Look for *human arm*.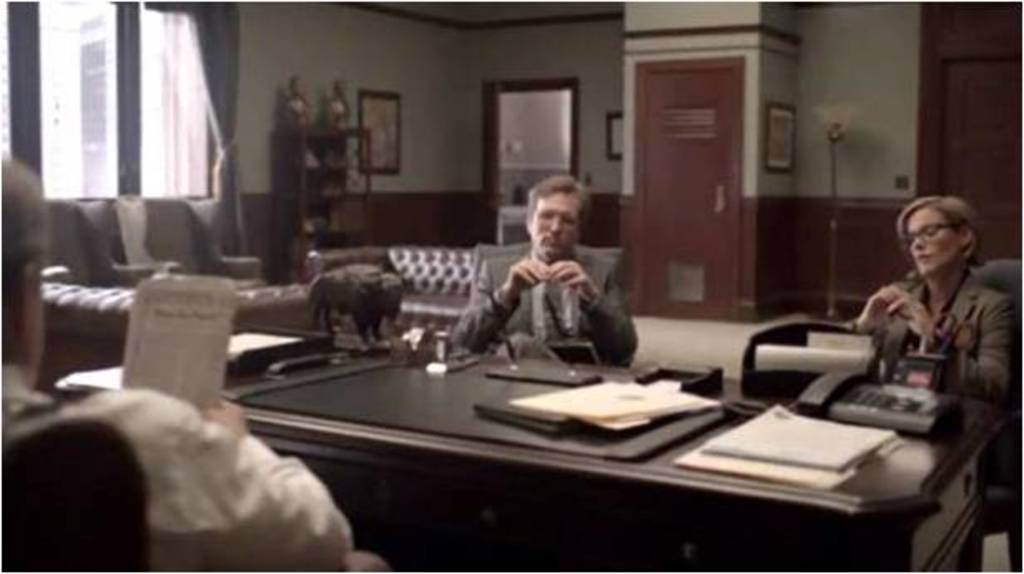
Found: rect(853, 285, 914, 331).
